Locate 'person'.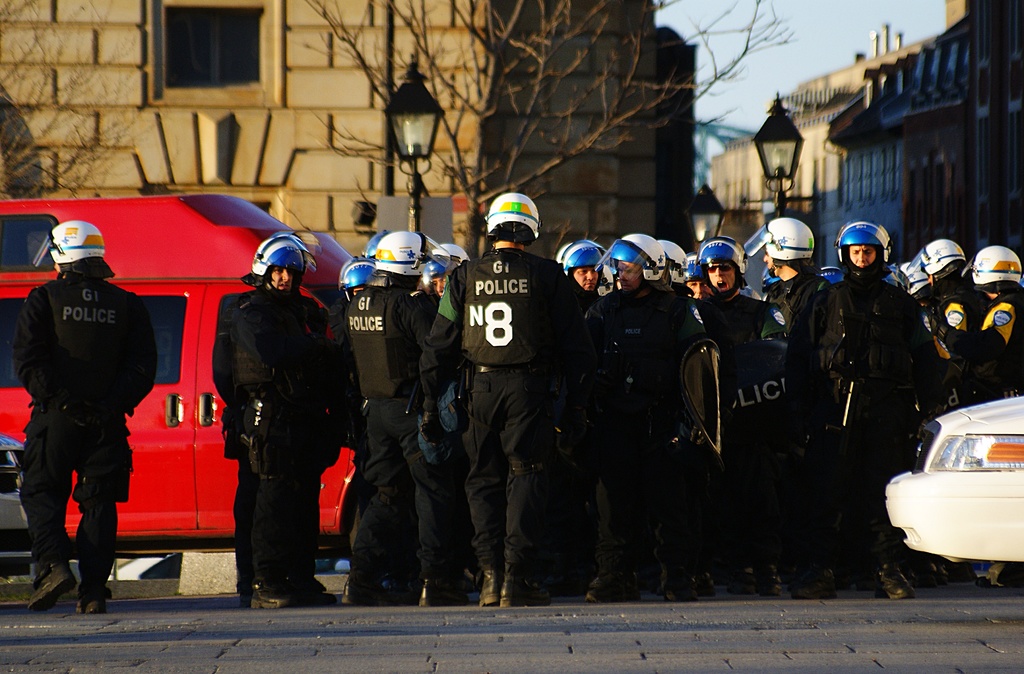
Bounding box: x1=10, y1=224, x2=164, y2=612.
